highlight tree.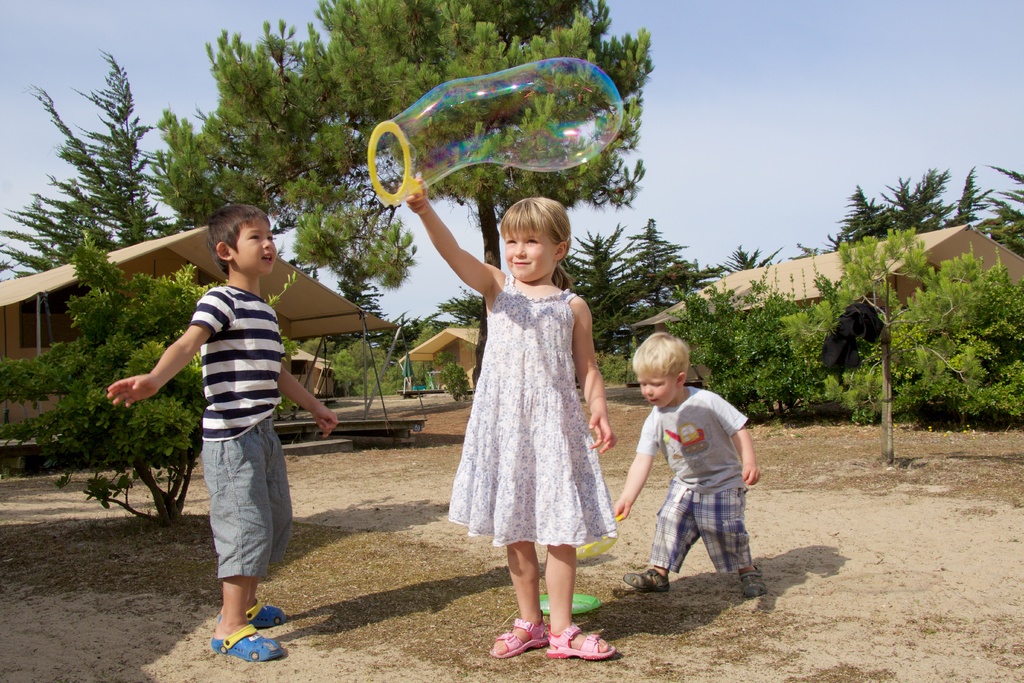
Highlighted region: x1=0, y1=226, x2=218, y2=520.
